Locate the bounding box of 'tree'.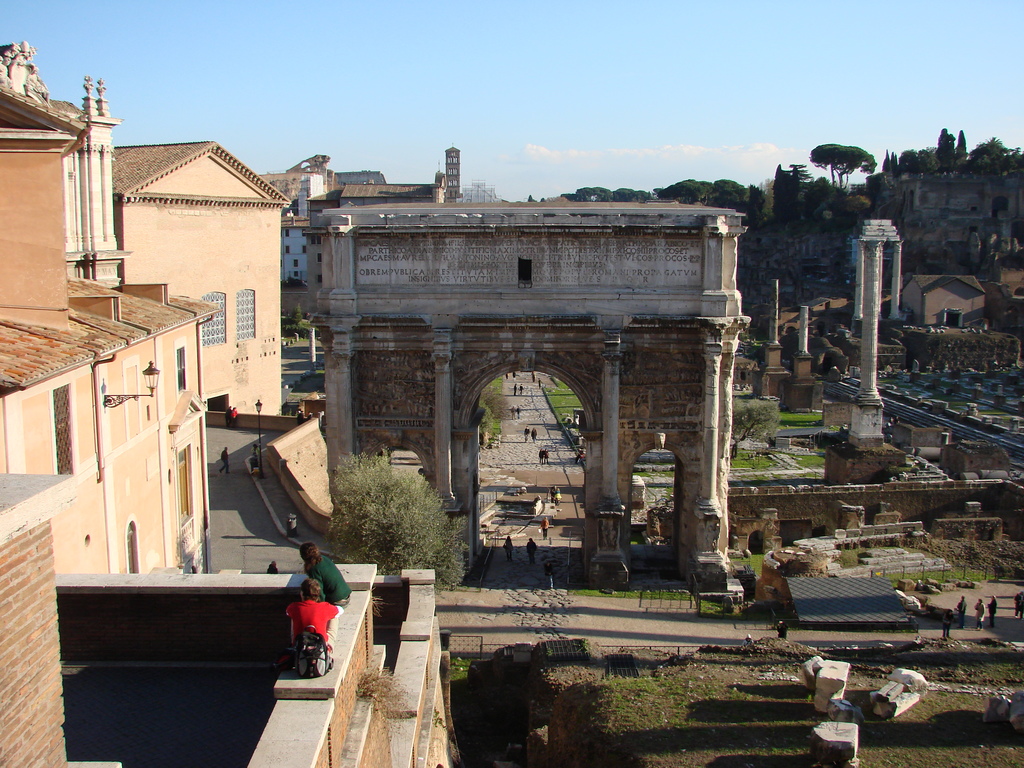
Bounding box: [728,399,781,463].
